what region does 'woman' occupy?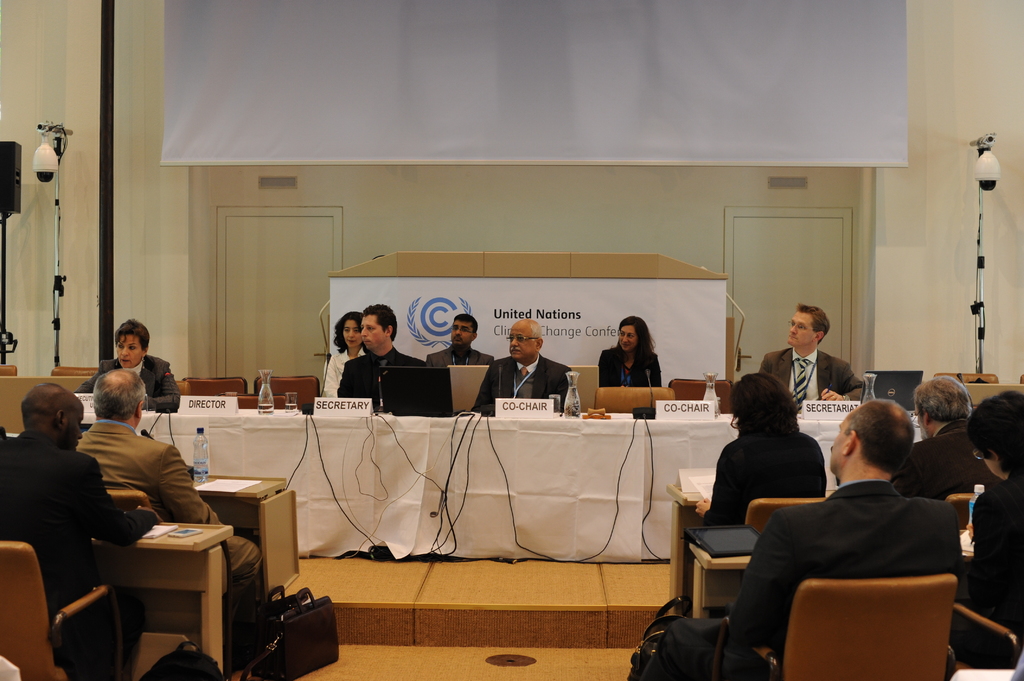
region(598, 316, 670, 390).
